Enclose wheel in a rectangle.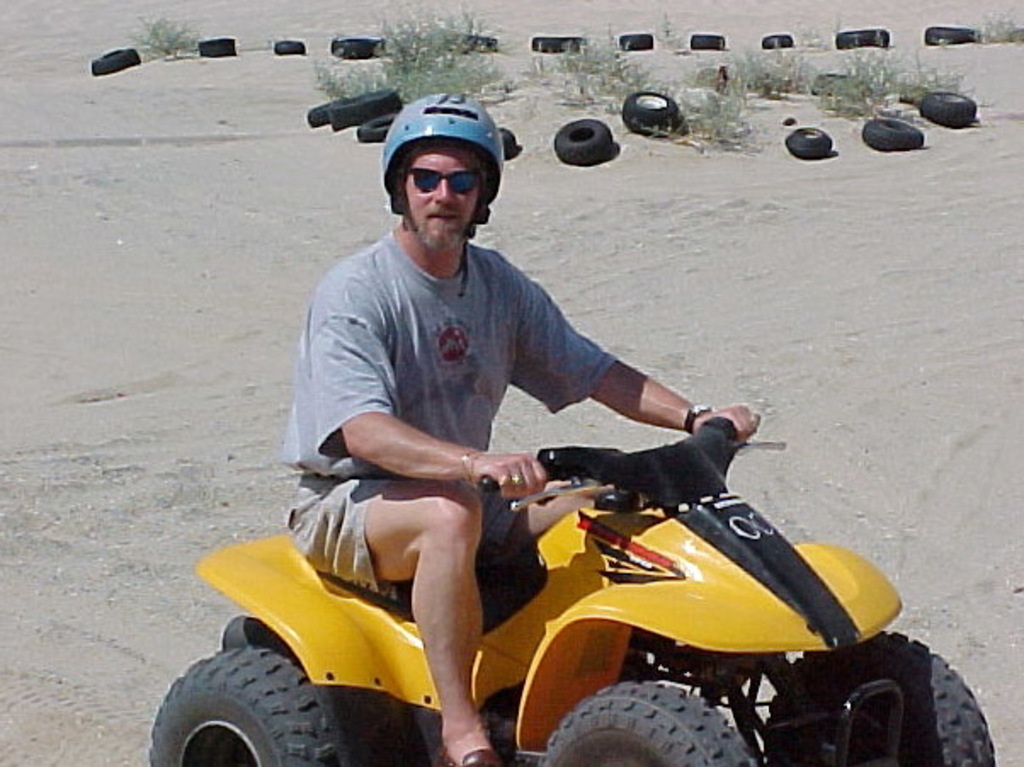
762/633/995/765.
